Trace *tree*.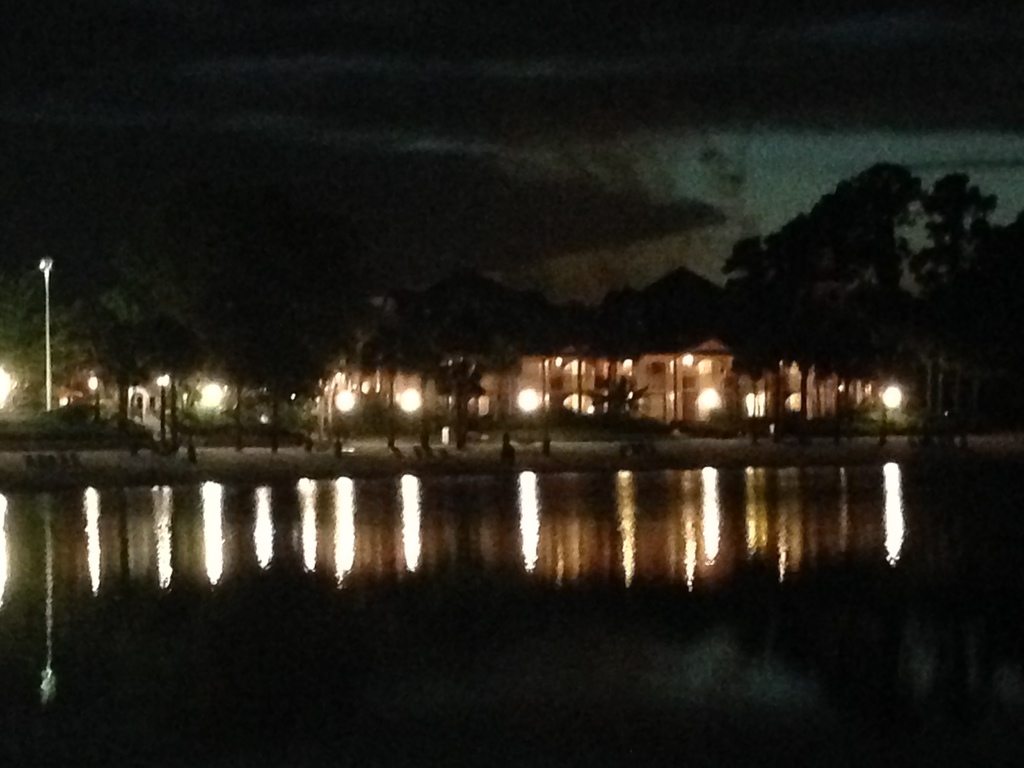
Traced to [90,304,202,448].
